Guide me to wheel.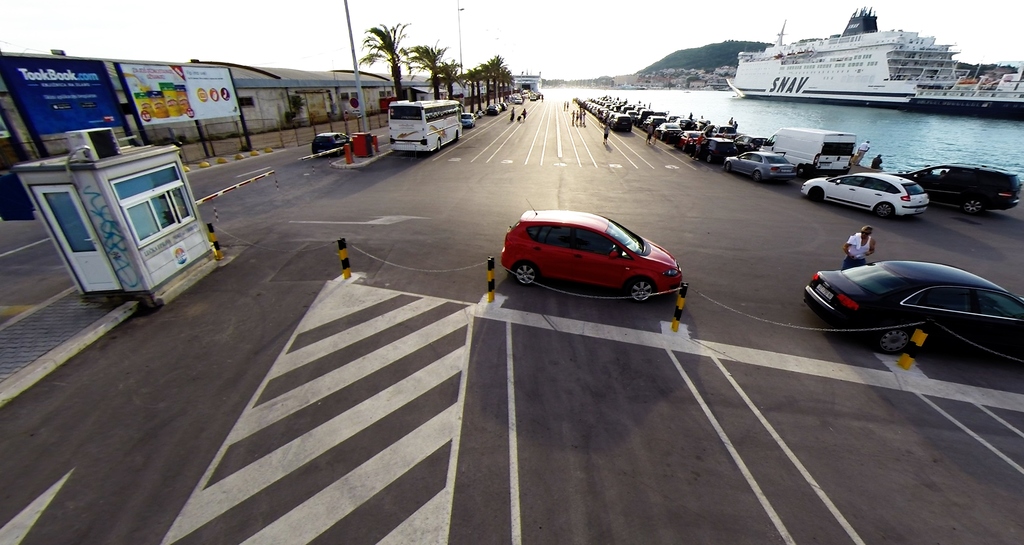
Guidance: 875,202,892,217.
